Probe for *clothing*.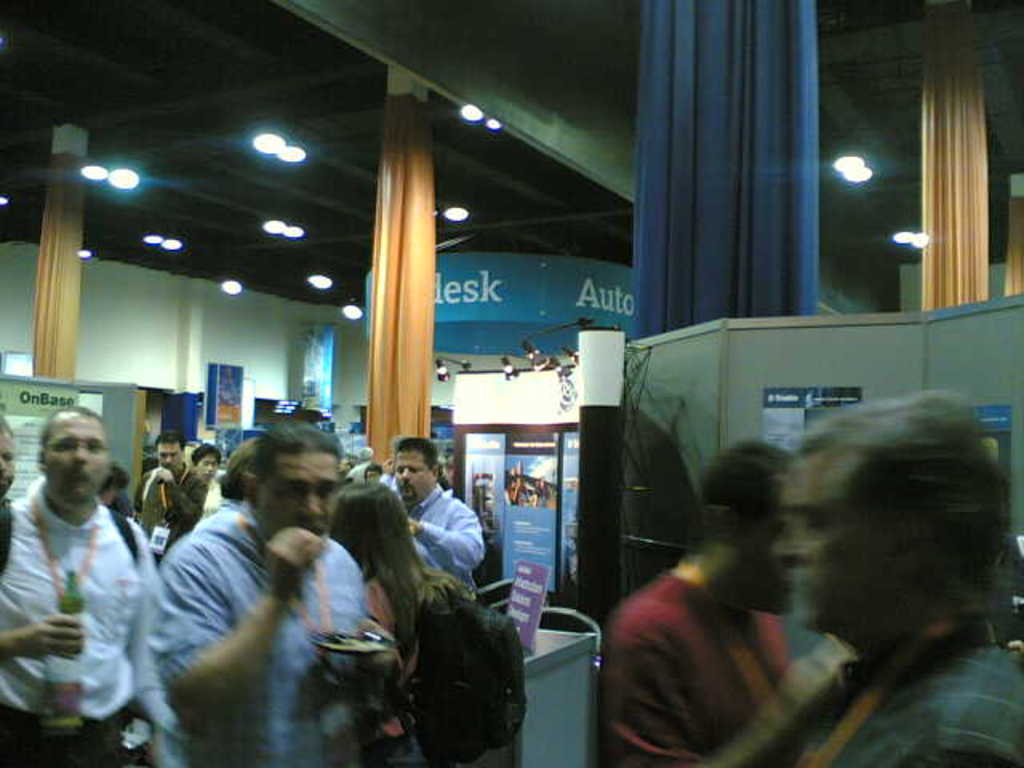
Probe result: 142/515/390/766.
